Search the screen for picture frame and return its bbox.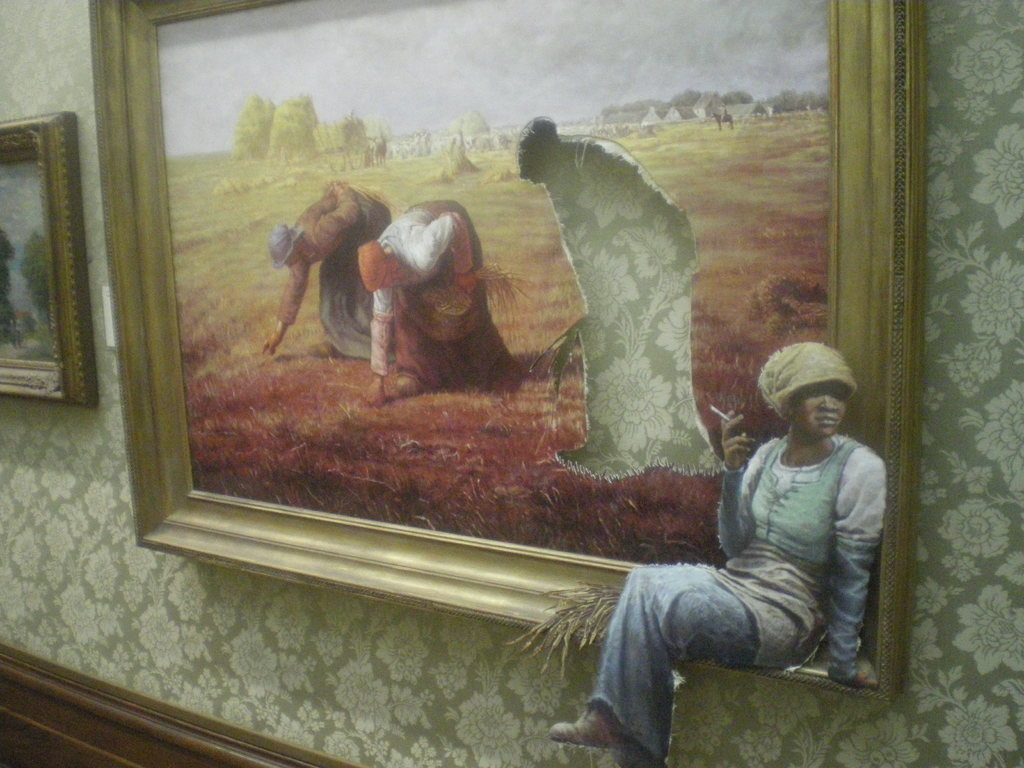
Found: Rect(0, 114, 99, 404).
